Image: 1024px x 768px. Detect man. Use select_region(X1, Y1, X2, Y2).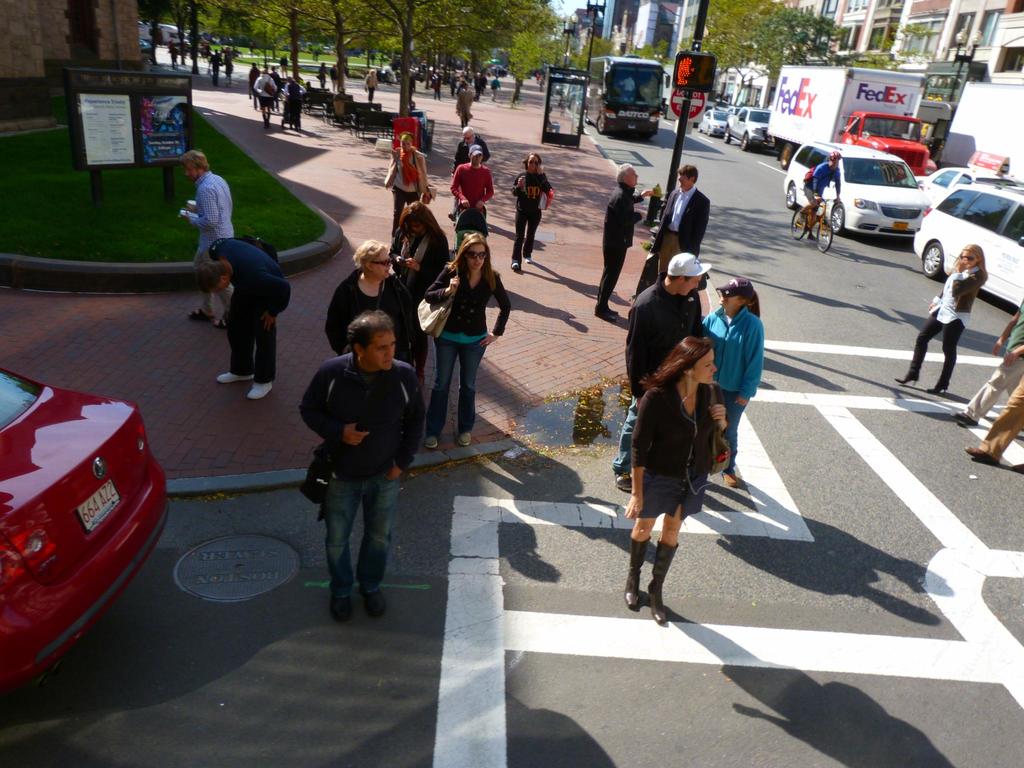
select_region(591, 159, 655, 326).
